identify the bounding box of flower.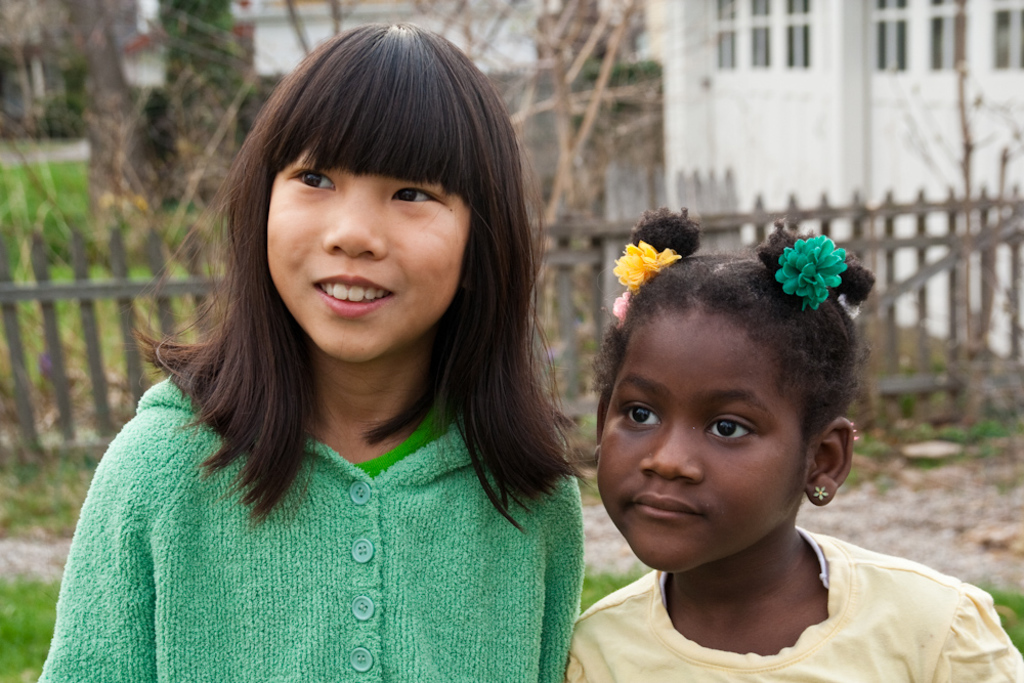
[609, 239, 679, 288].
